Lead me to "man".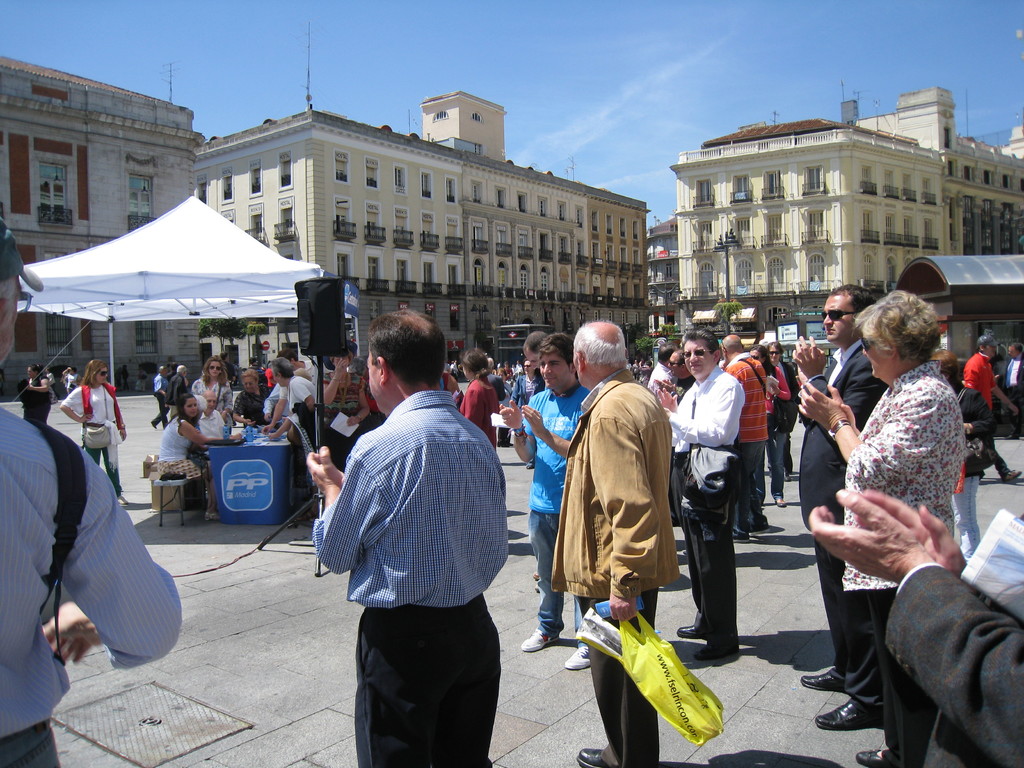
Lead to {"x1": 205, "y1": 389, "x2": 229, "y2": 442}.
